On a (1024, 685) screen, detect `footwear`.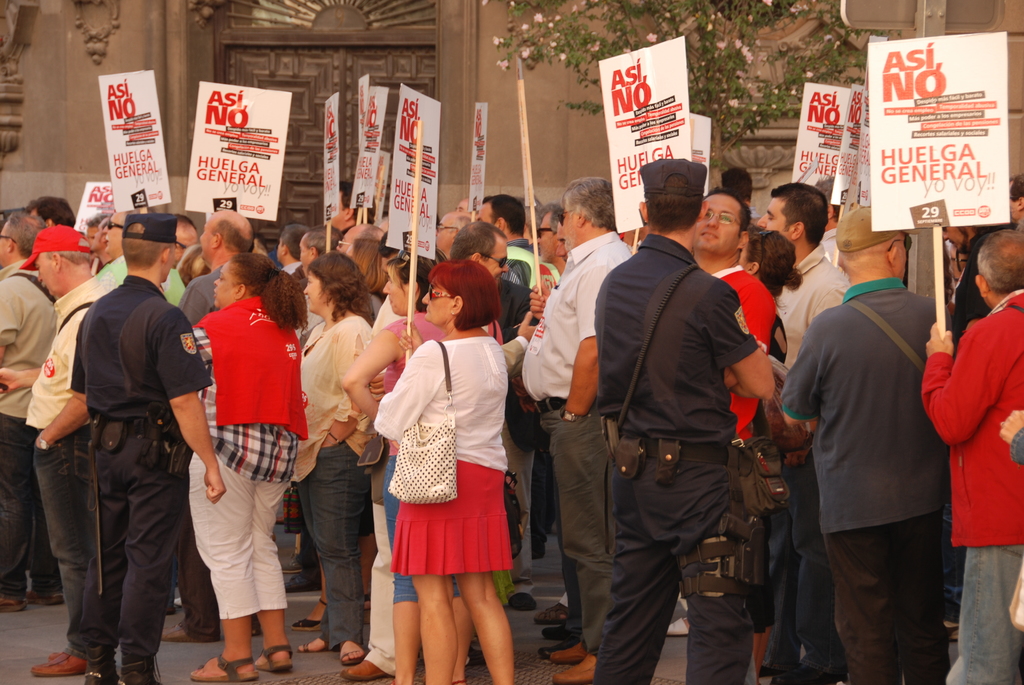
343:654:392:679.
